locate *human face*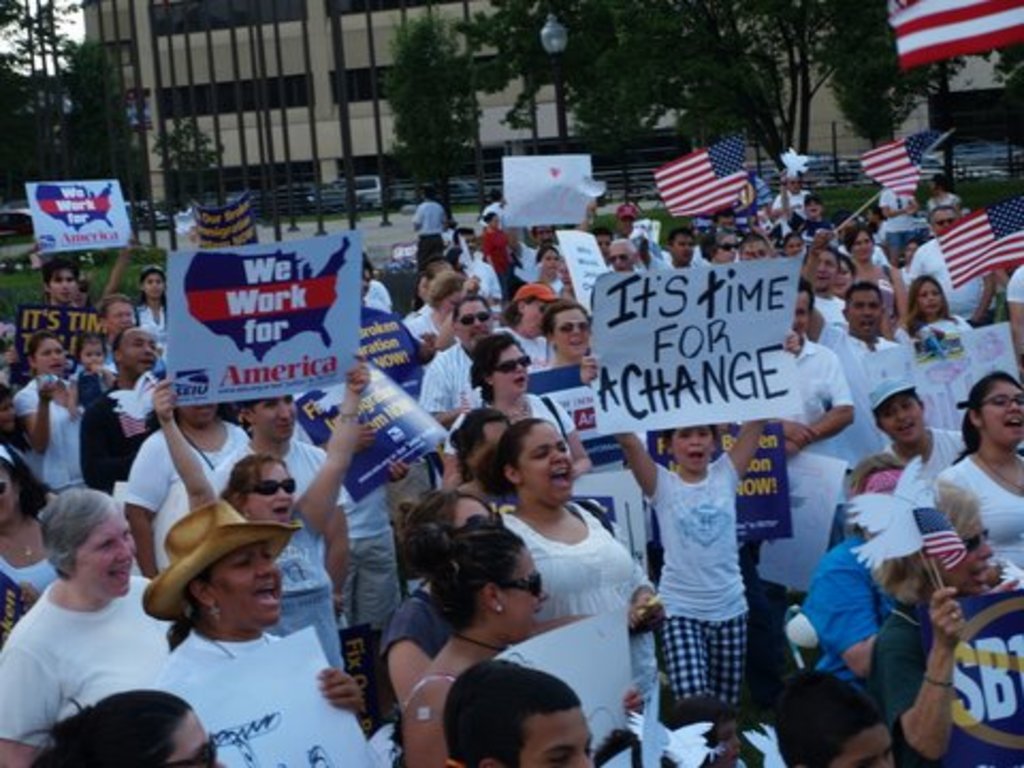
[947, 527, 994, 589]
